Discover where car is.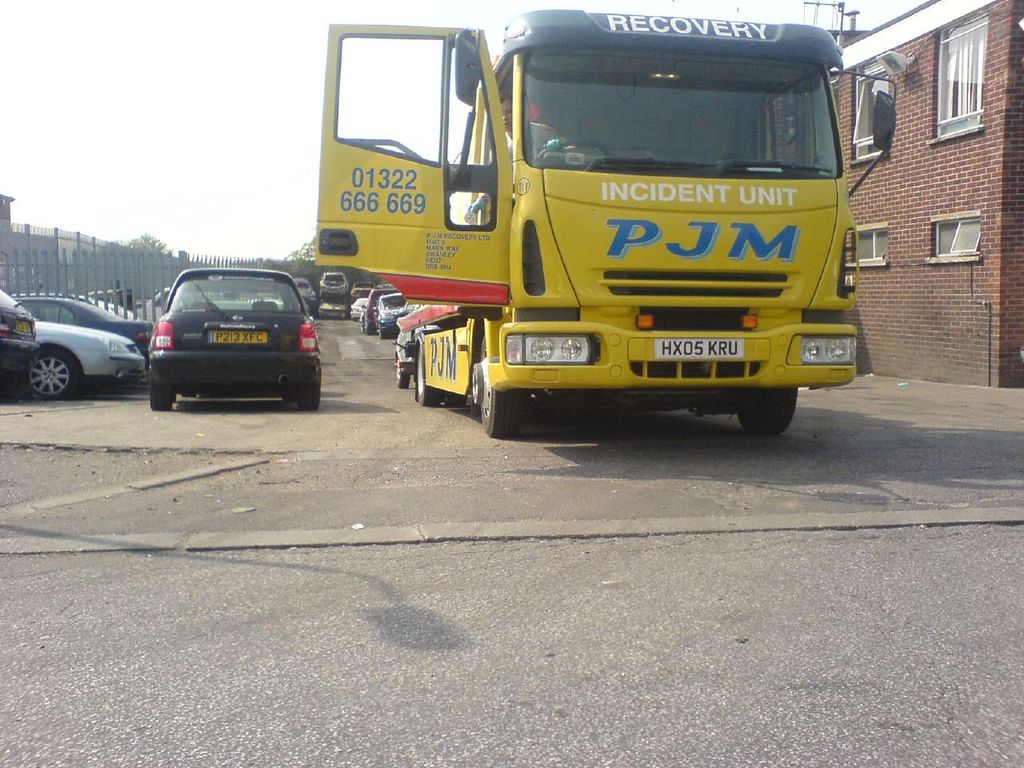
Discovered at 149, 267, 321, 414.
